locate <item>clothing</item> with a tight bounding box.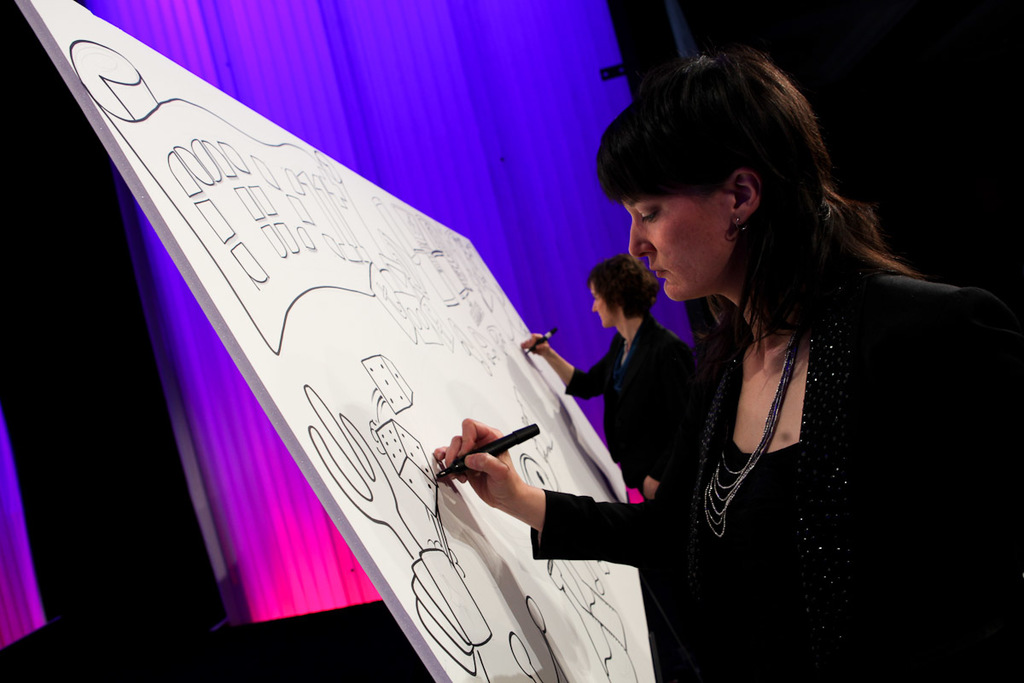
detection(538, 269, 1023, 682).
